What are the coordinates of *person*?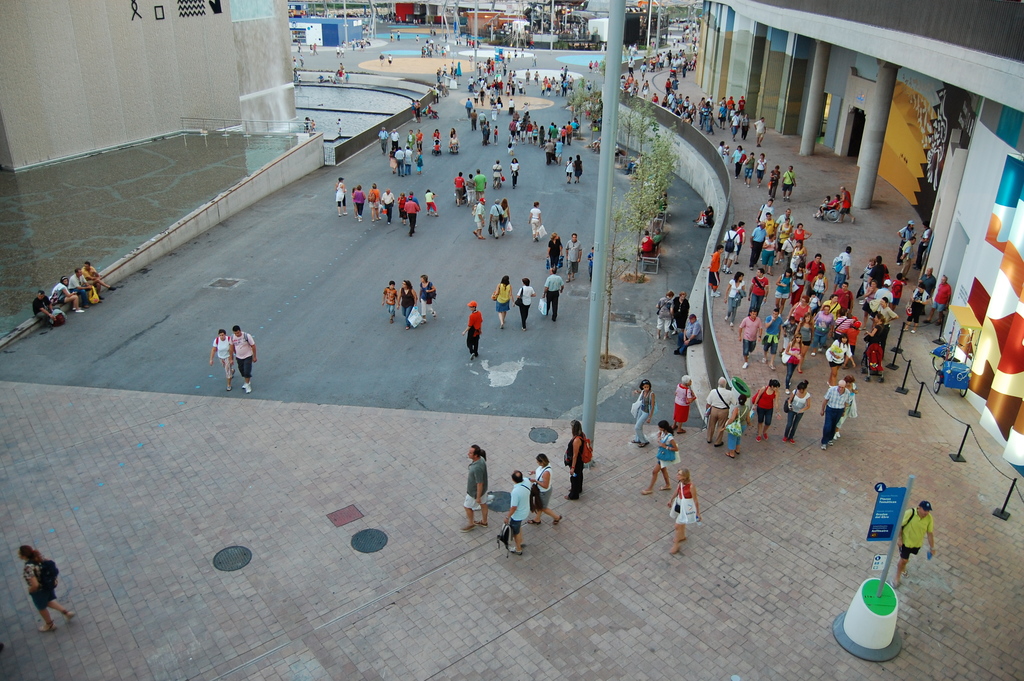
box=[801, 251, 826, 296].
